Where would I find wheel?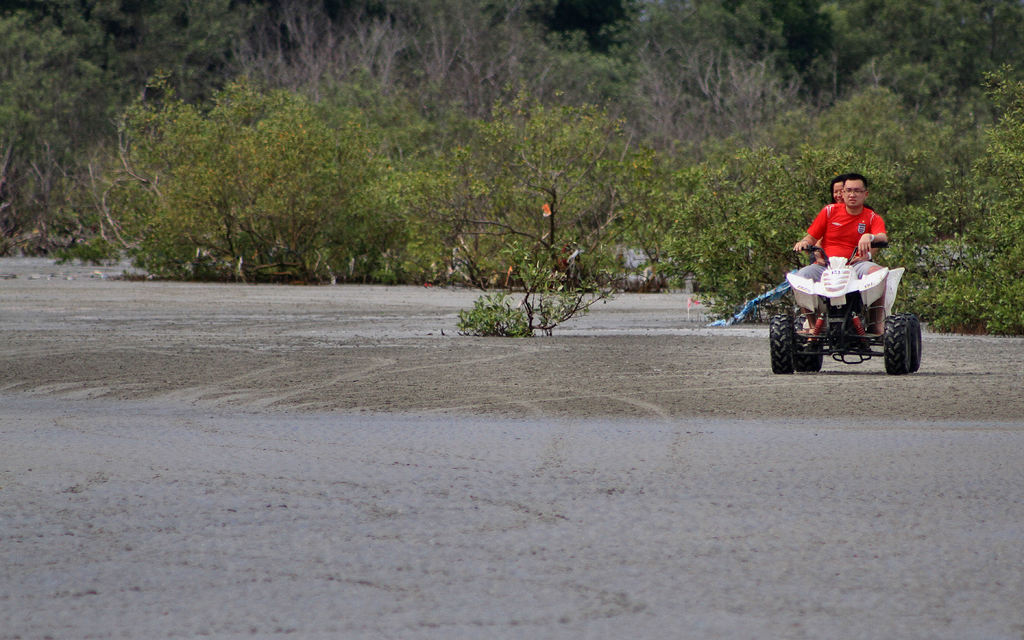
At 891/306/925/373.
